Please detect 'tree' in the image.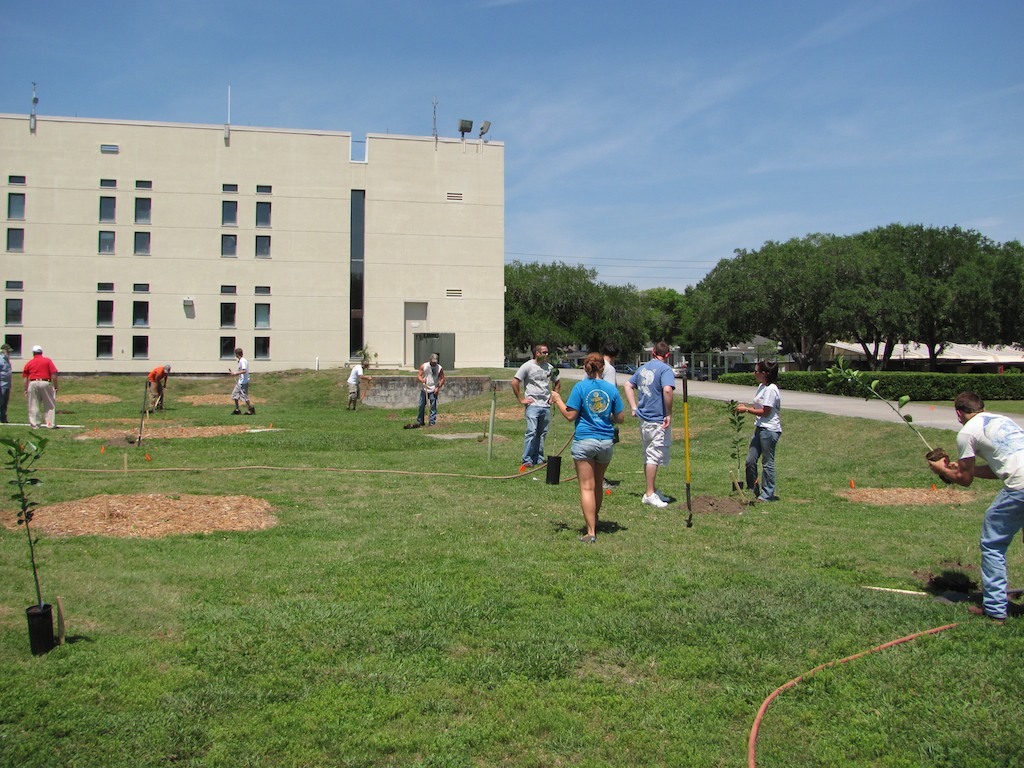
select_region(687, 216, 1023, 375).
